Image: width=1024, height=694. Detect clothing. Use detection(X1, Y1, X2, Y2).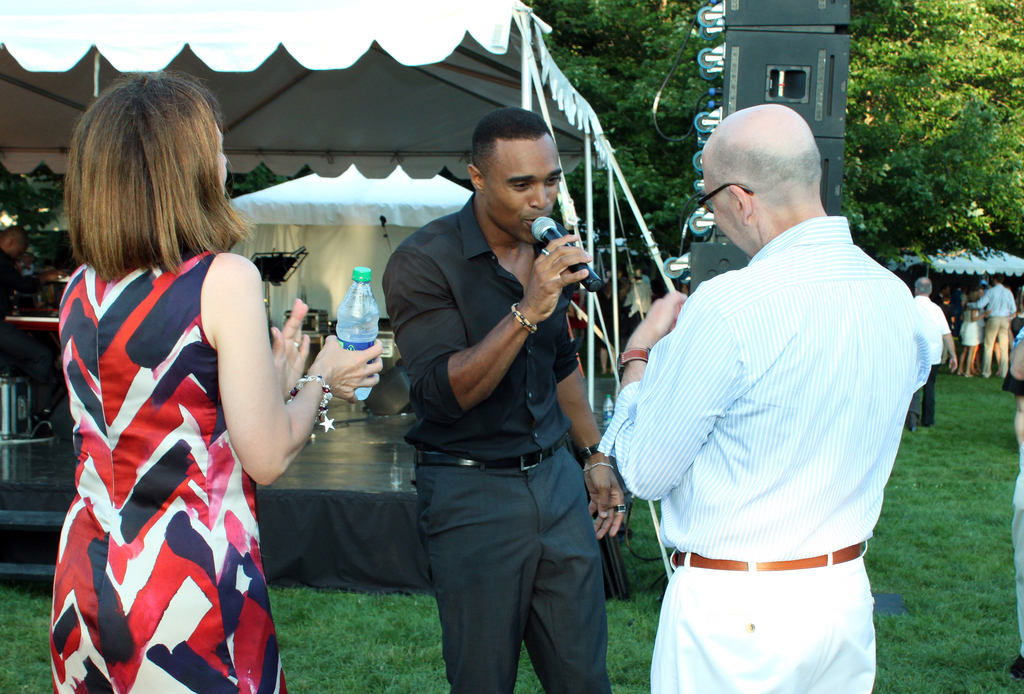
detection(52, 228, 281, 670).
